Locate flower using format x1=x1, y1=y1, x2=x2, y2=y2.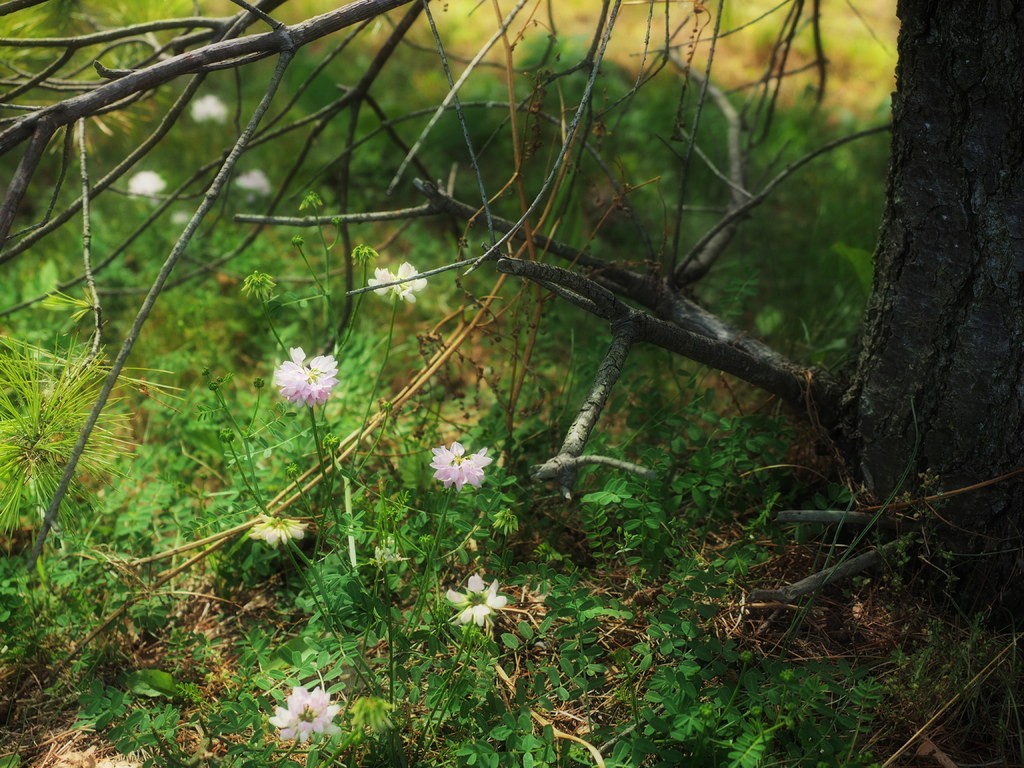
x1=269, y1=683, x2=355, y2=744.
